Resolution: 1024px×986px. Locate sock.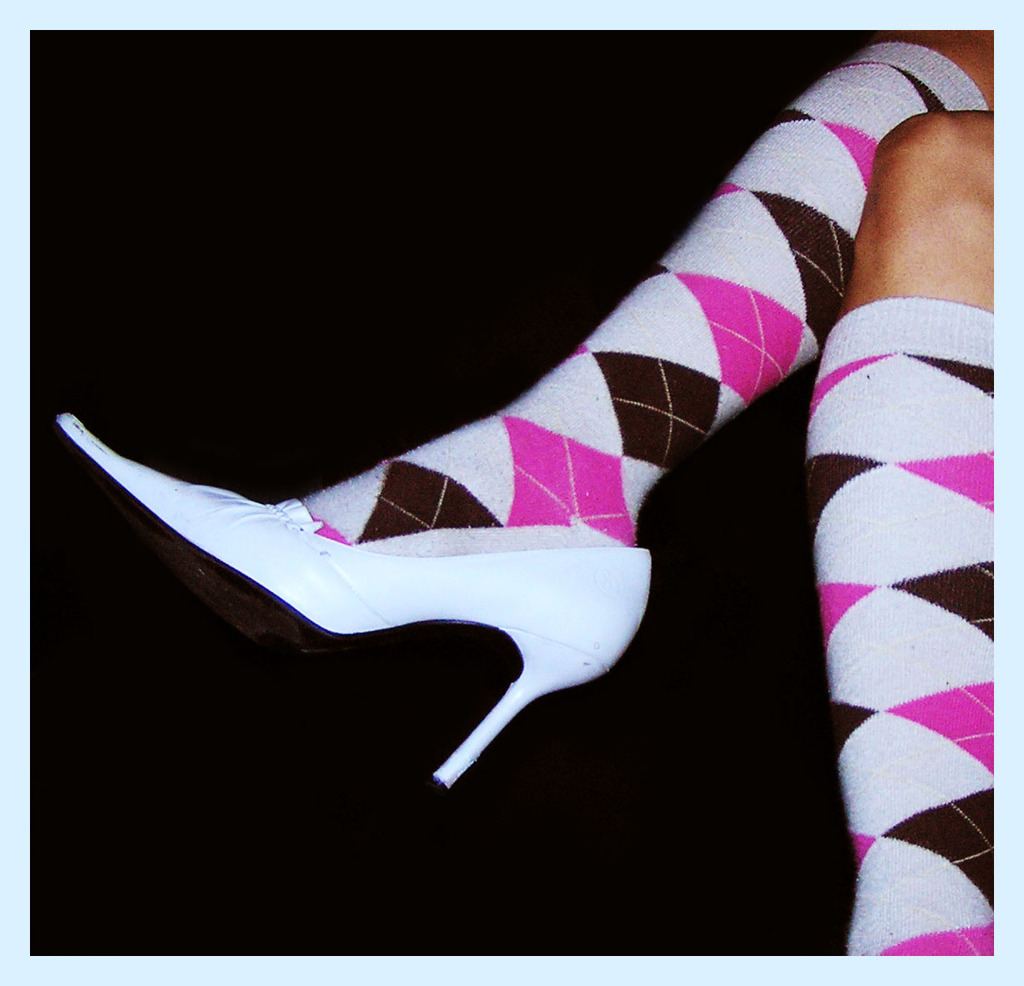
detection(802, 290, 994, 954).
